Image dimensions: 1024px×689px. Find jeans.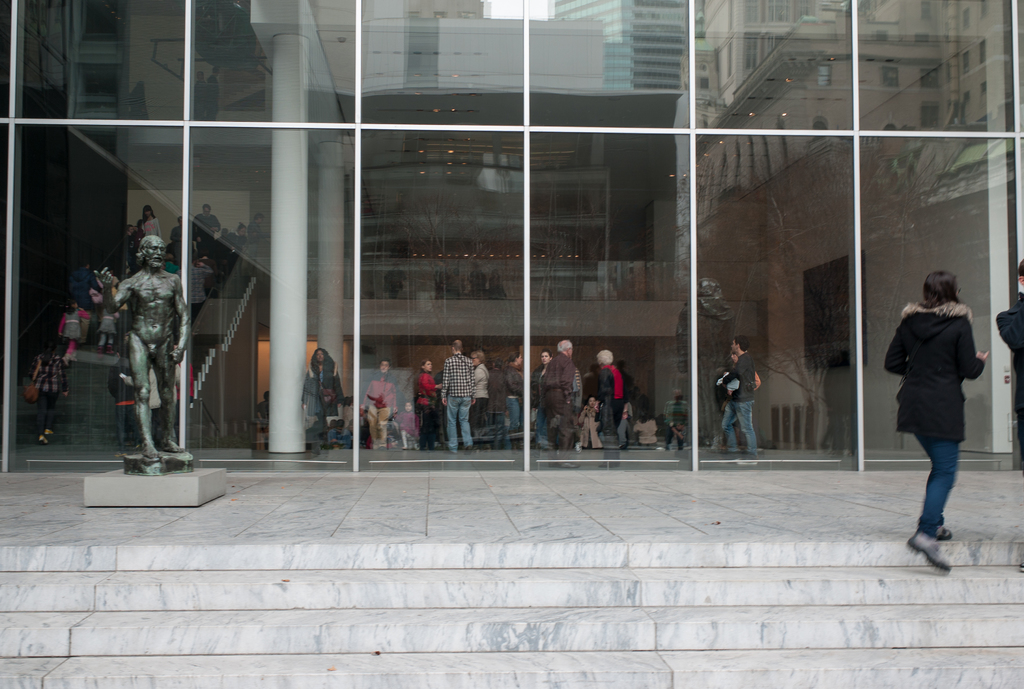
449, 399, 476, 449.
